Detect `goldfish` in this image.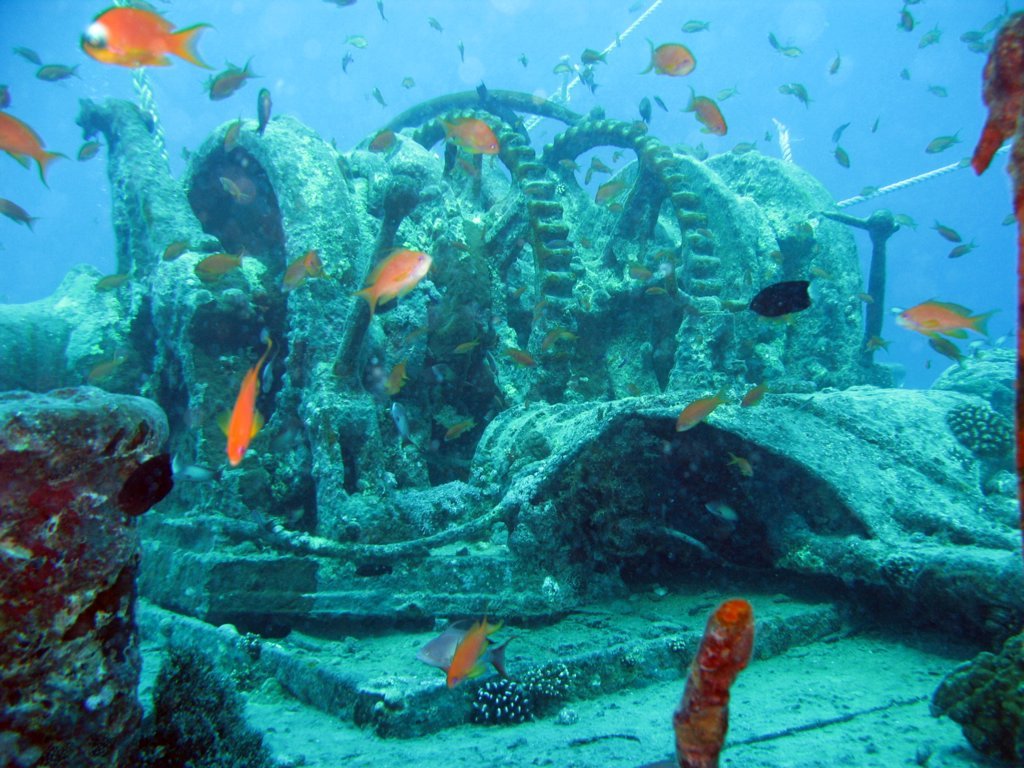
Detection: (left=716, top=84, right=738, bottom=103).
